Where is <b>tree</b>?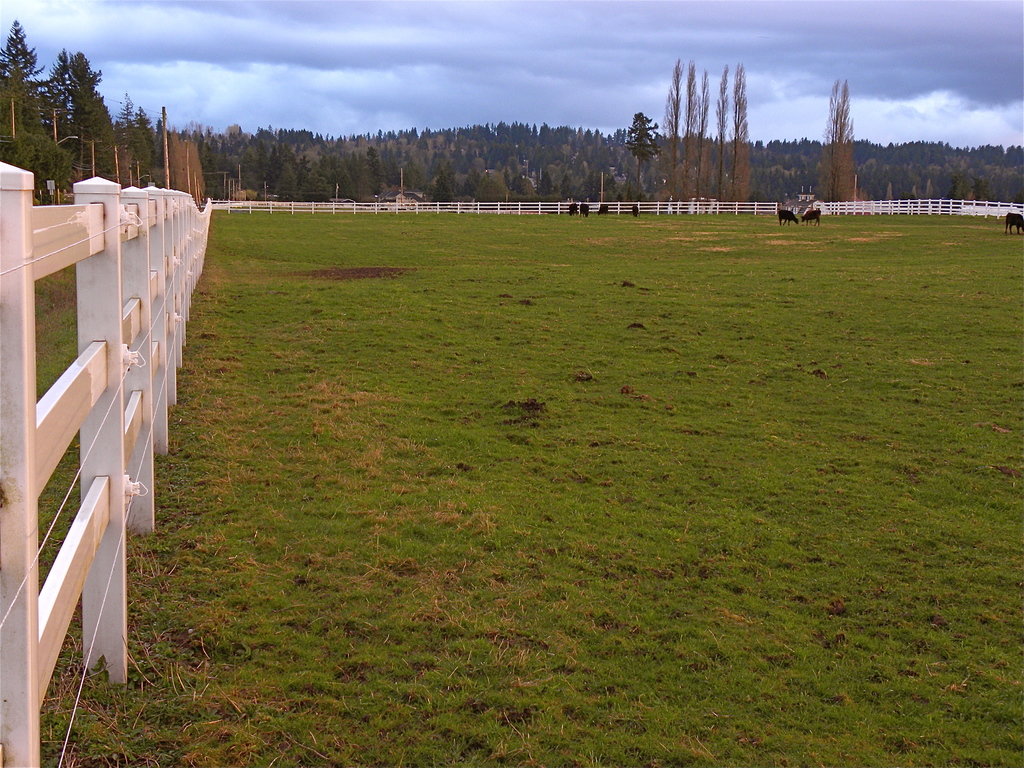
x1=627, y1=108, x2=659, y2=199.
